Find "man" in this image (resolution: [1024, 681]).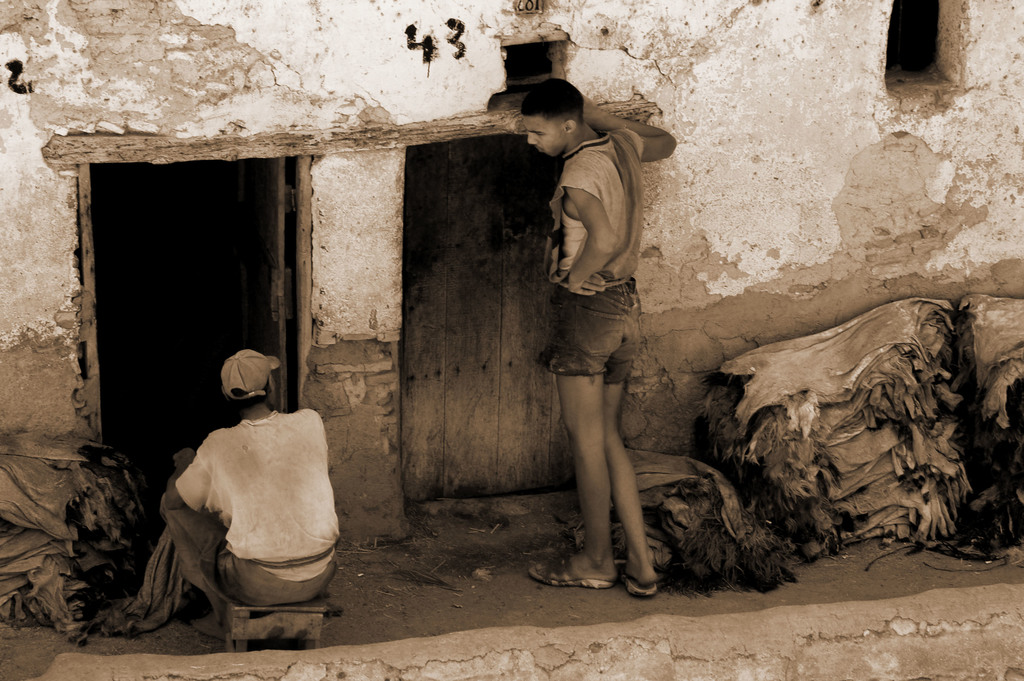
(157, 349, 341, 641).
